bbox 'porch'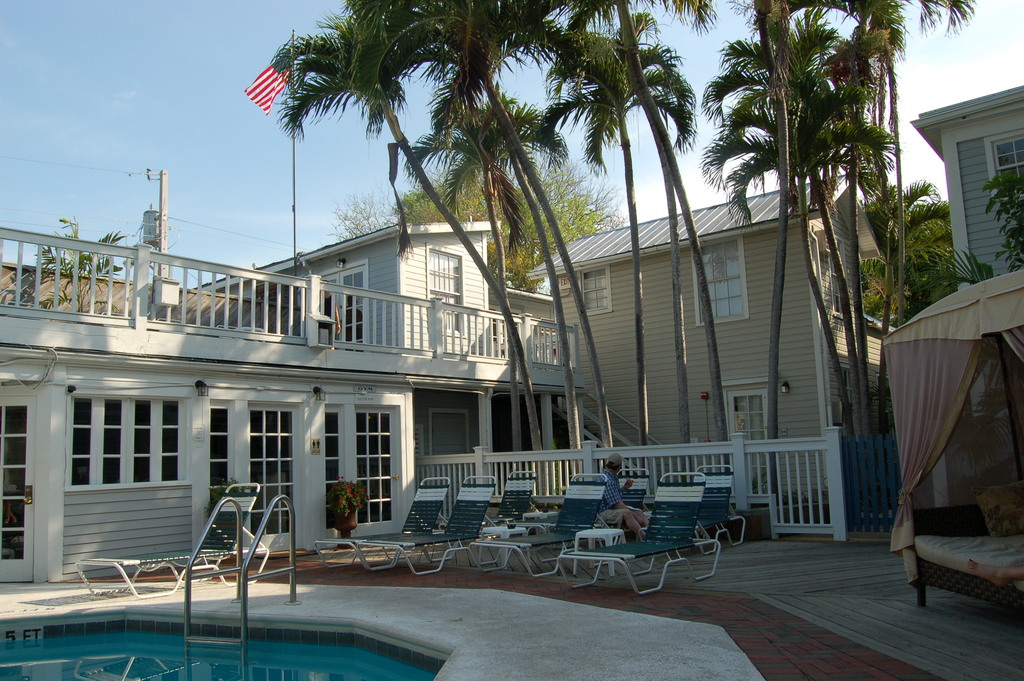
<box>0,452,1023,680</box>
